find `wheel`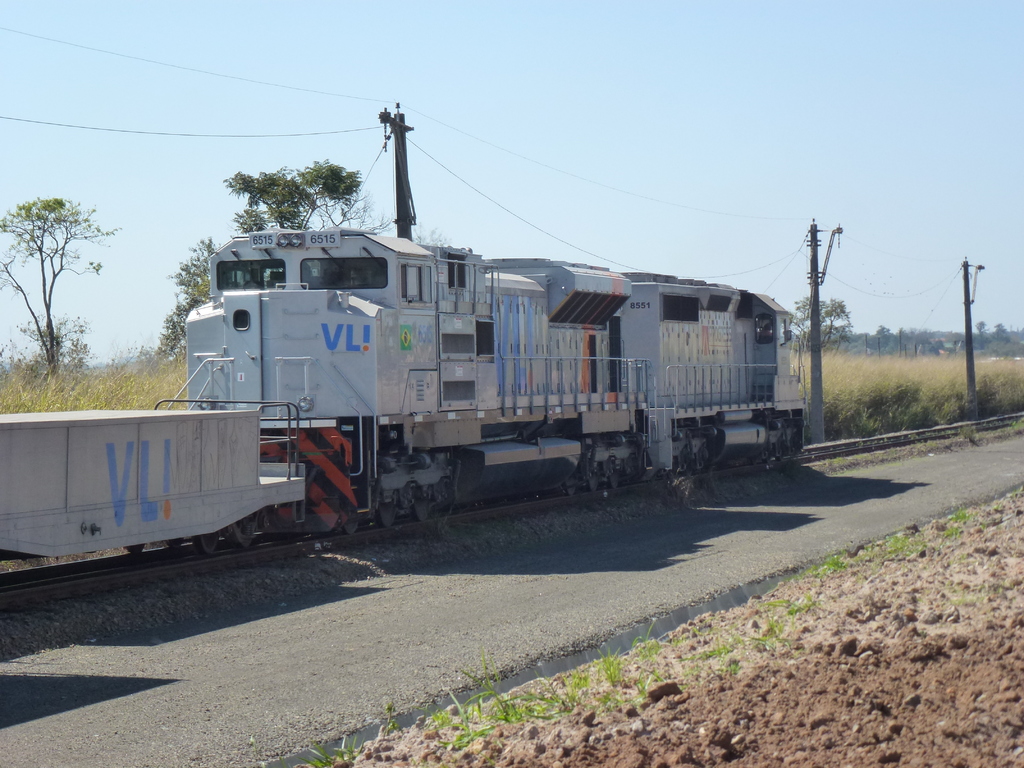
345, 516, 362, 532
